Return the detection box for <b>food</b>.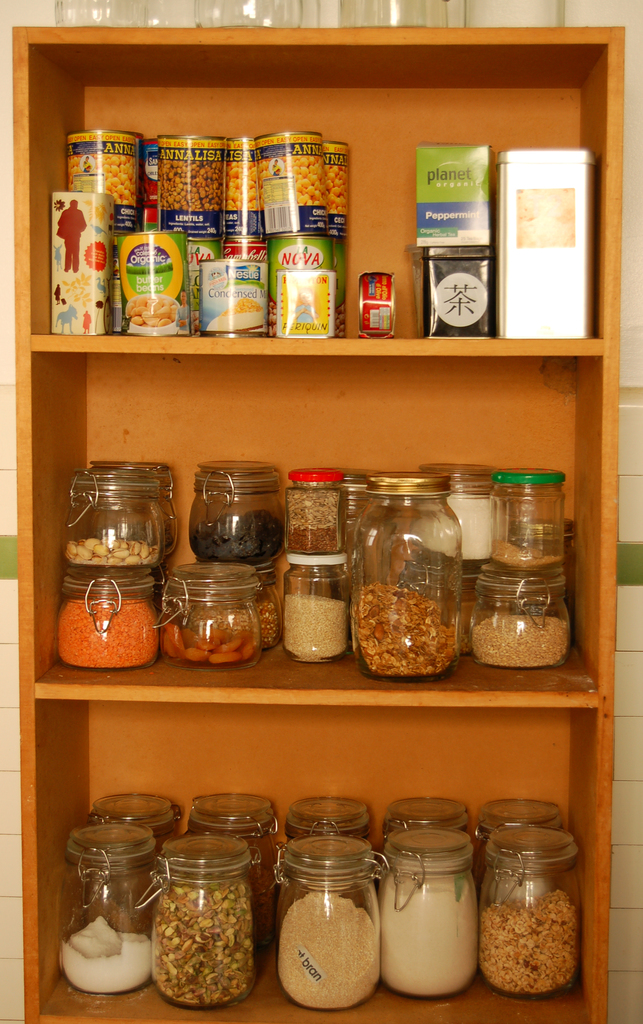
(58, 915, 152, 993).
